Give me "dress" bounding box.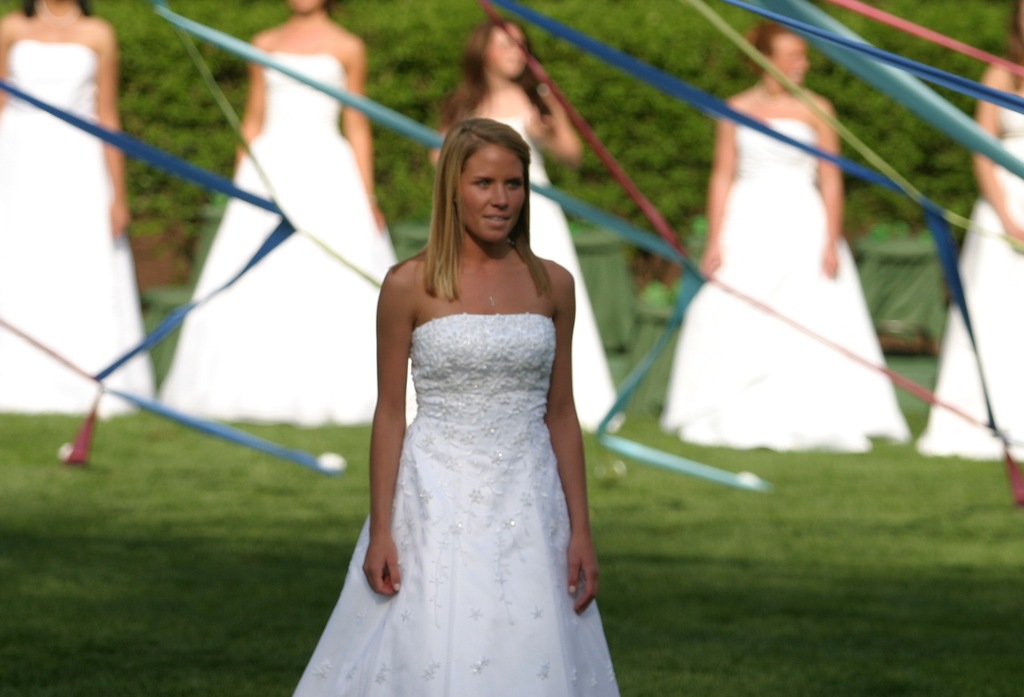
crop(157, 52, 413, 423).
